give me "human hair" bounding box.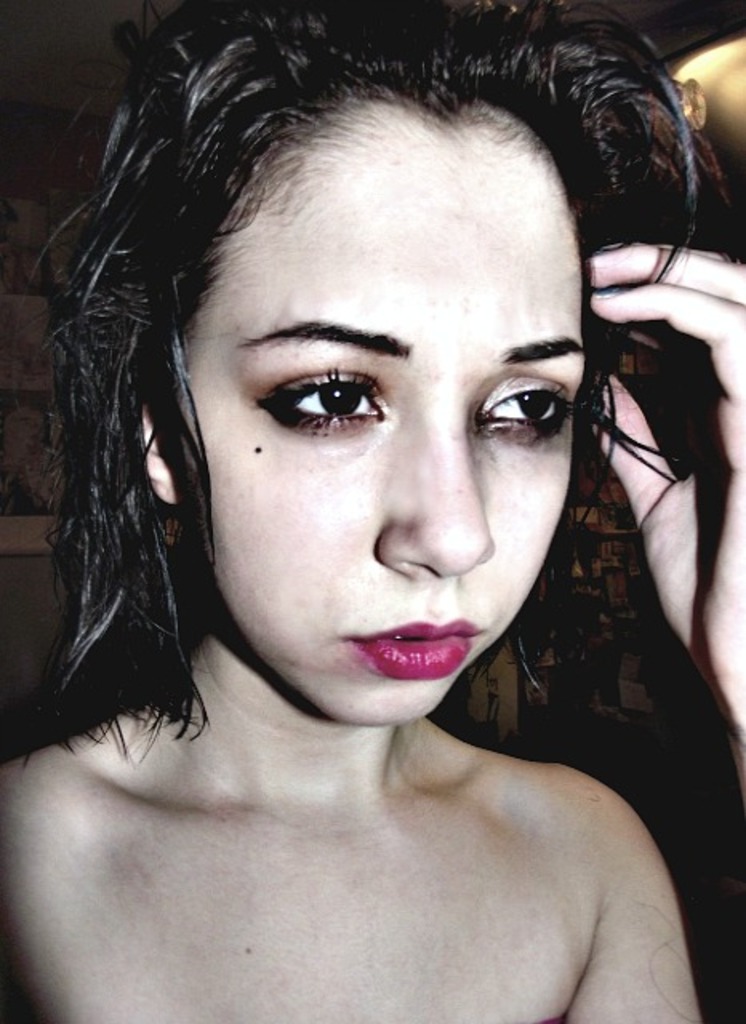
Rect(54, 16, 728, 757).
